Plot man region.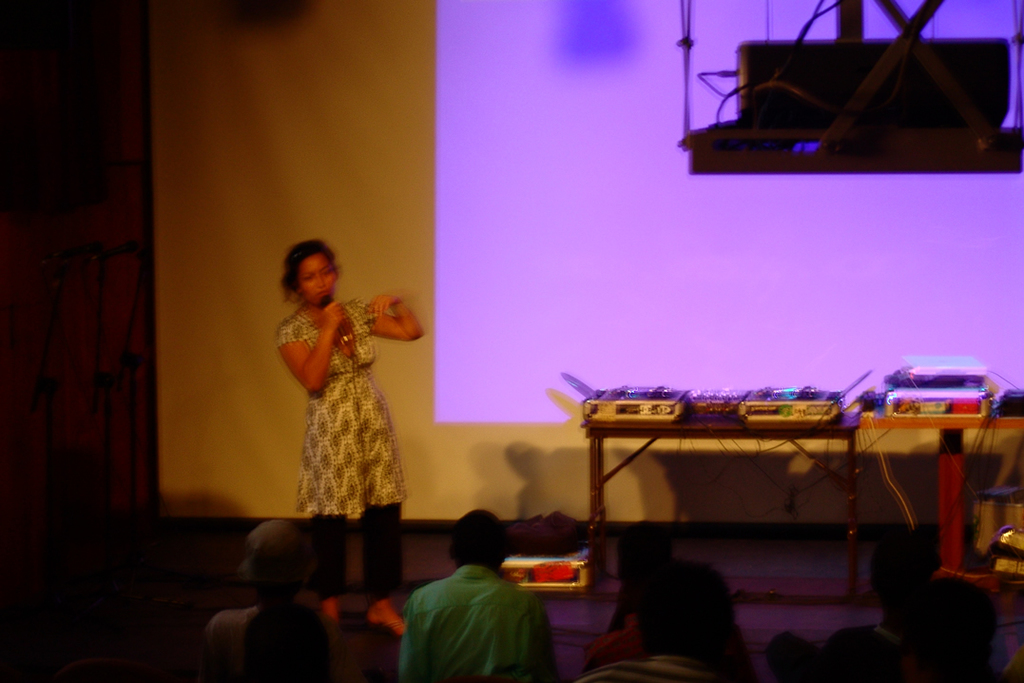
Plotted at select_region(382, 519, 556, 674).
